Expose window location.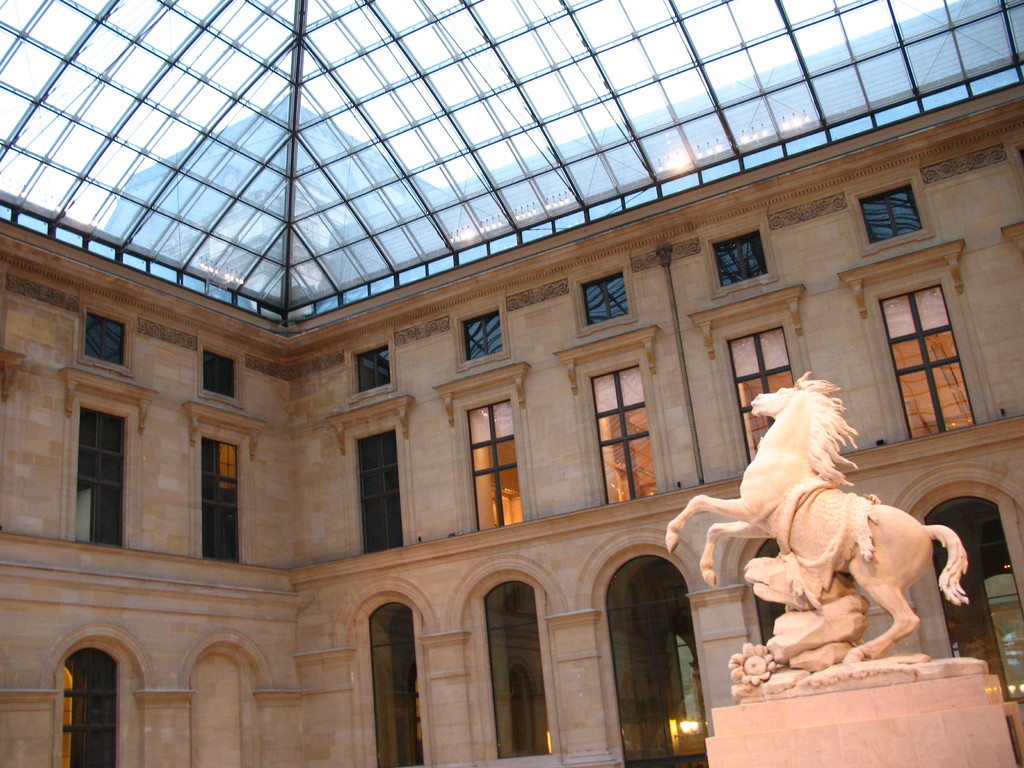
Exposed at {"left": 63, "top": 390, "right": 125, "bottom": 557}.
